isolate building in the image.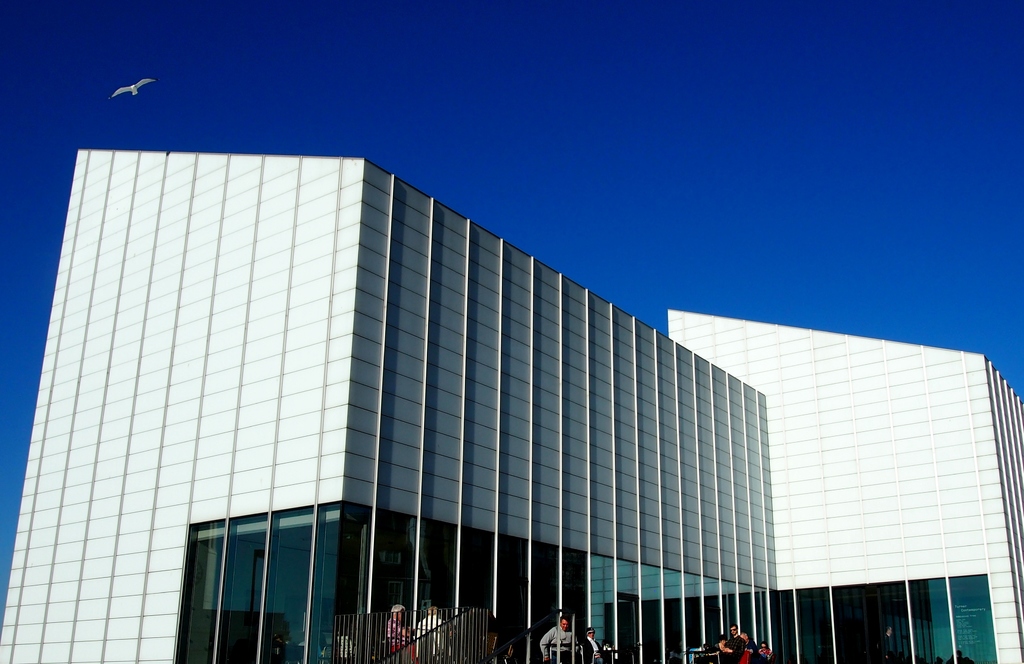
Isolated region: Rect(0, 144, 1023, 663).
